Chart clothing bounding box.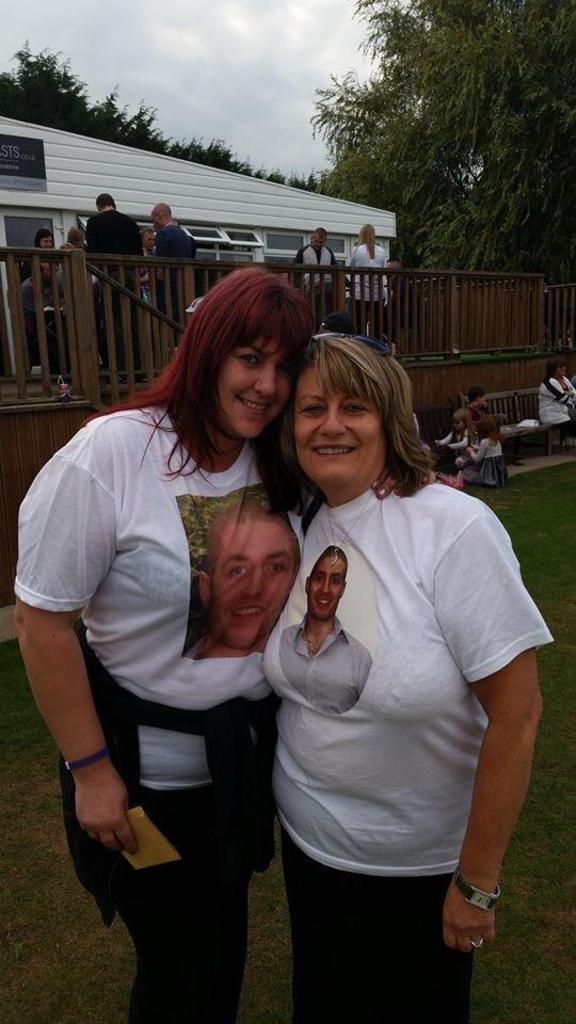
Charted: box(411, 420, 473, 468).
